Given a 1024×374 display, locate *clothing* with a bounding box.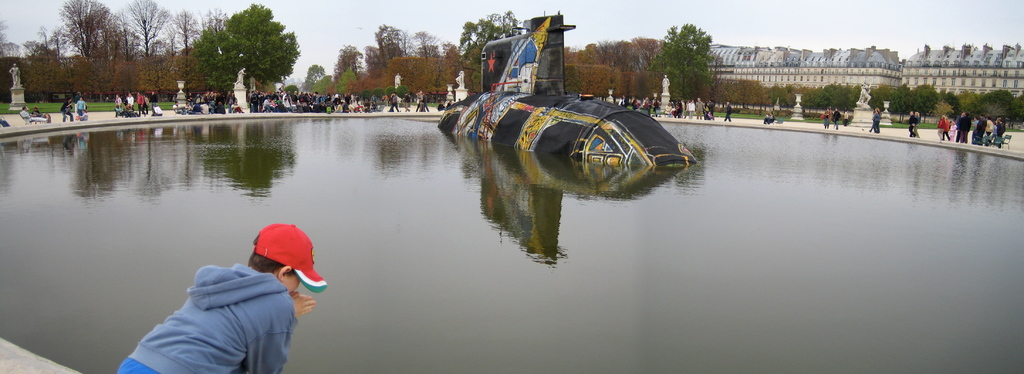
Located: 970:122:980:138.
